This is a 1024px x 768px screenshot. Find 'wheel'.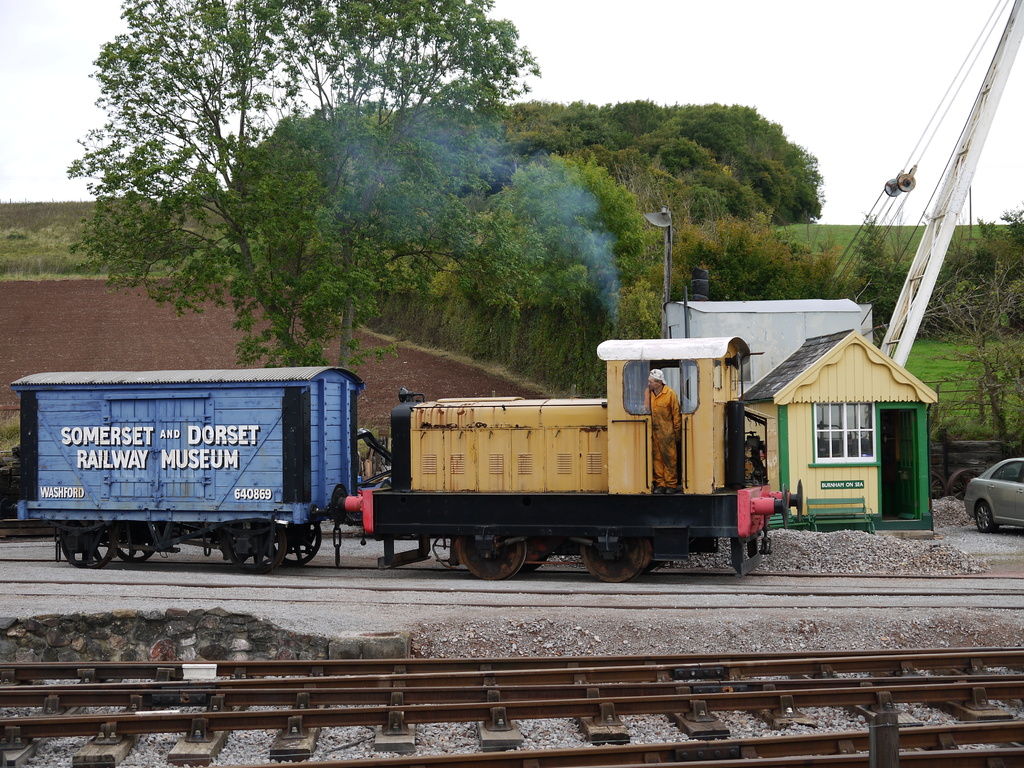
Bounding box: select_region(975, 505, 998, 532).
